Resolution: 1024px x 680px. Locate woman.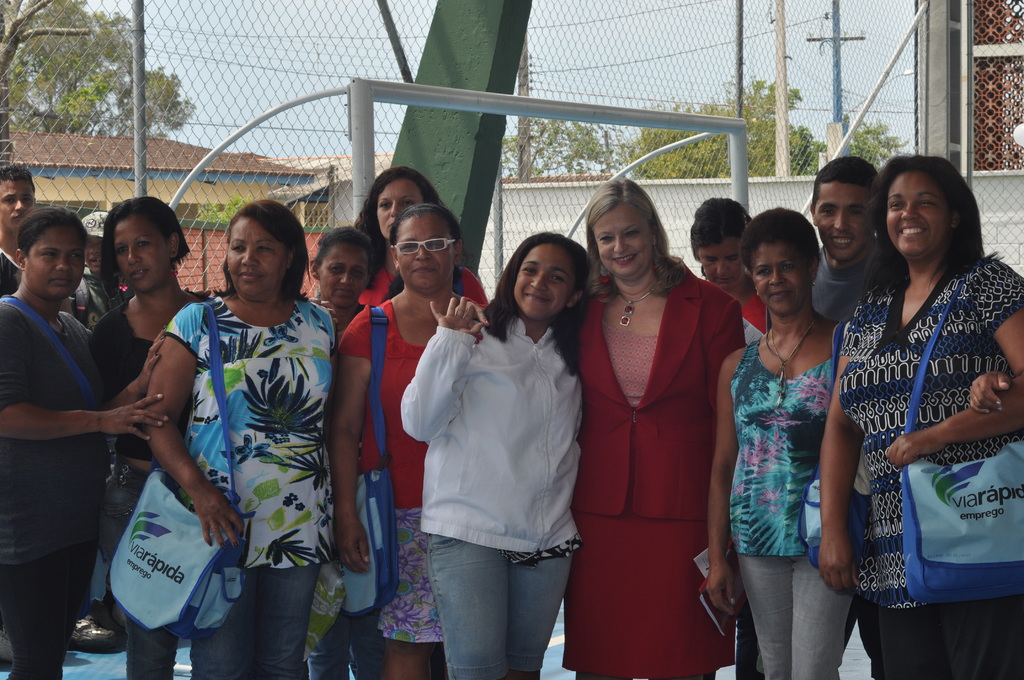
bbox(0, 201, 171, 679).
